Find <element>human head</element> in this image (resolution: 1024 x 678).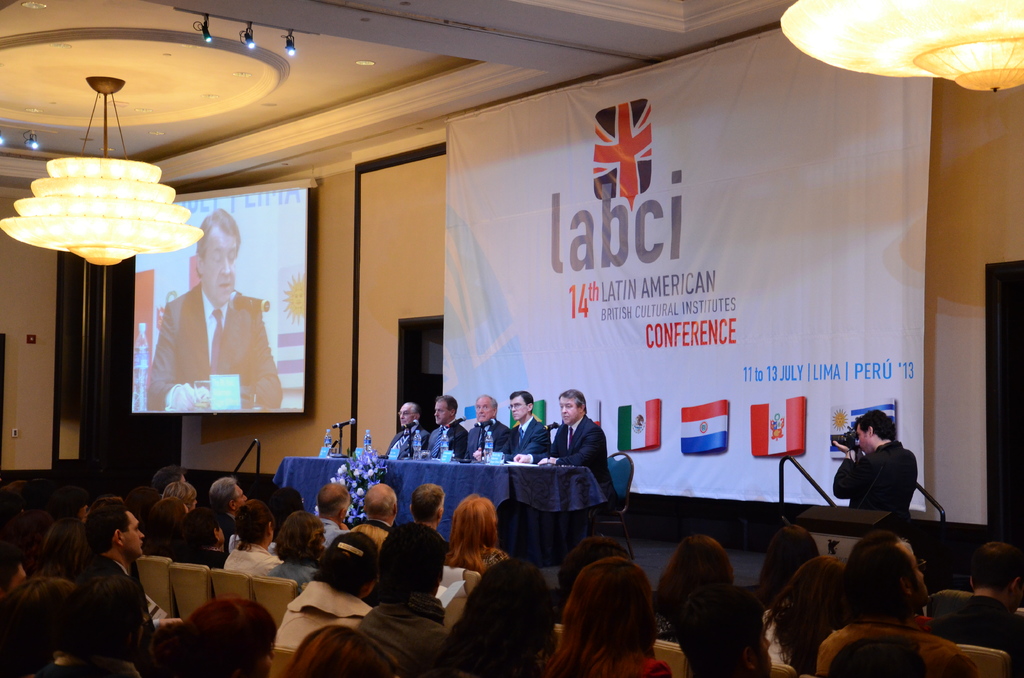
crop(0, 477, 40, 526).
